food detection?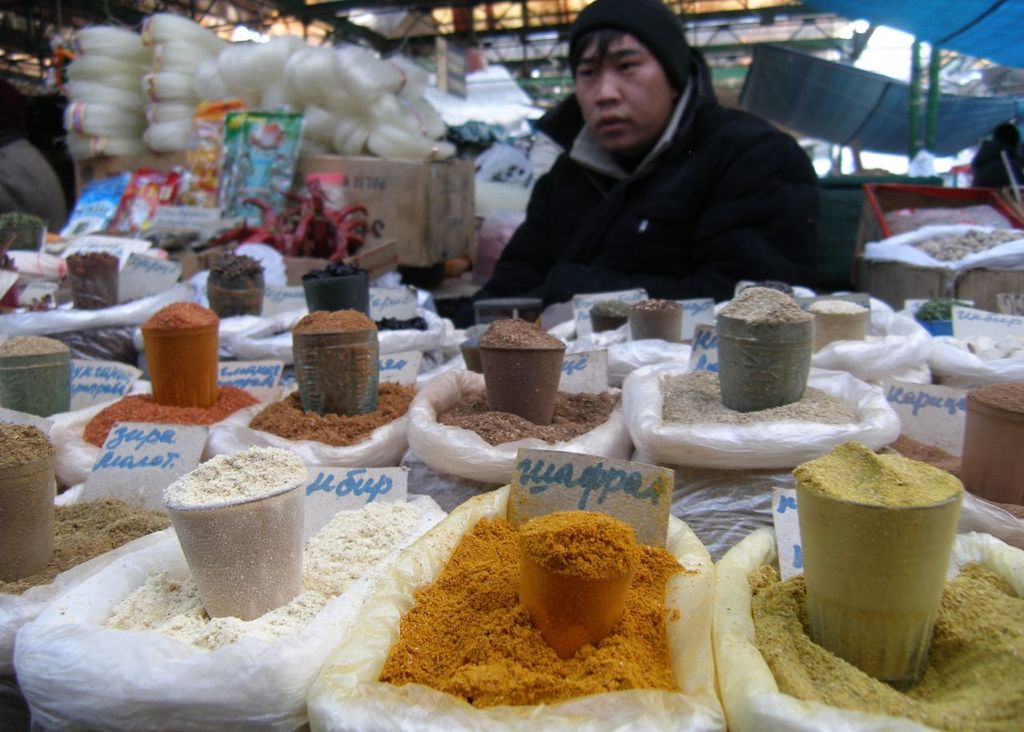
[746, 438, 1023, 731]
